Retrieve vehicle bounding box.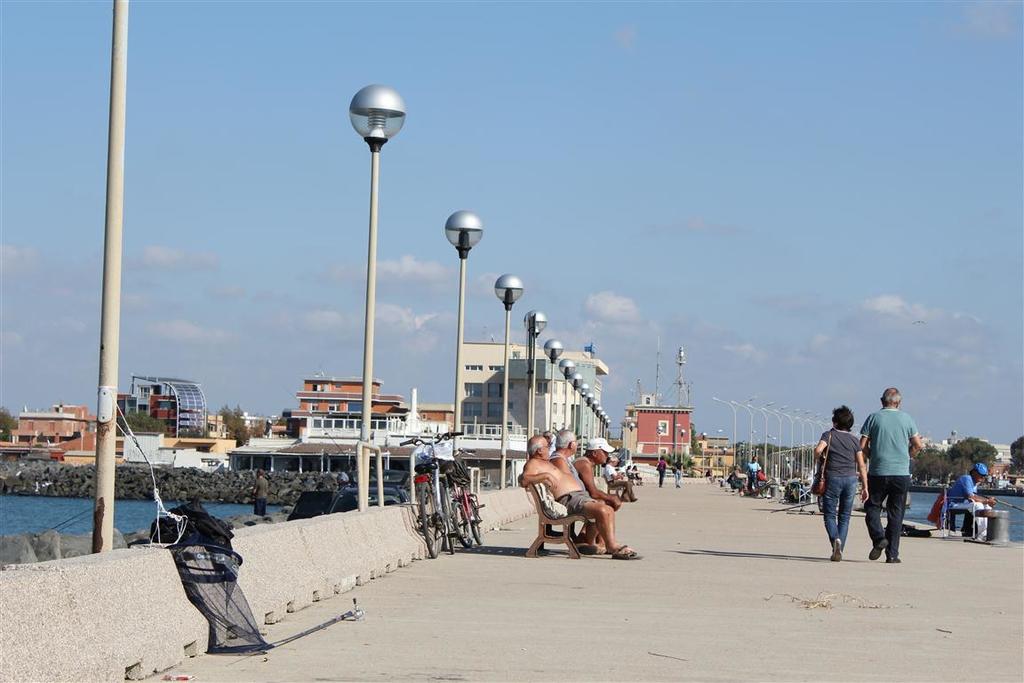
Bounding box: {"left": 446, "top": 442, "right": 488, "bottom": 550}.
